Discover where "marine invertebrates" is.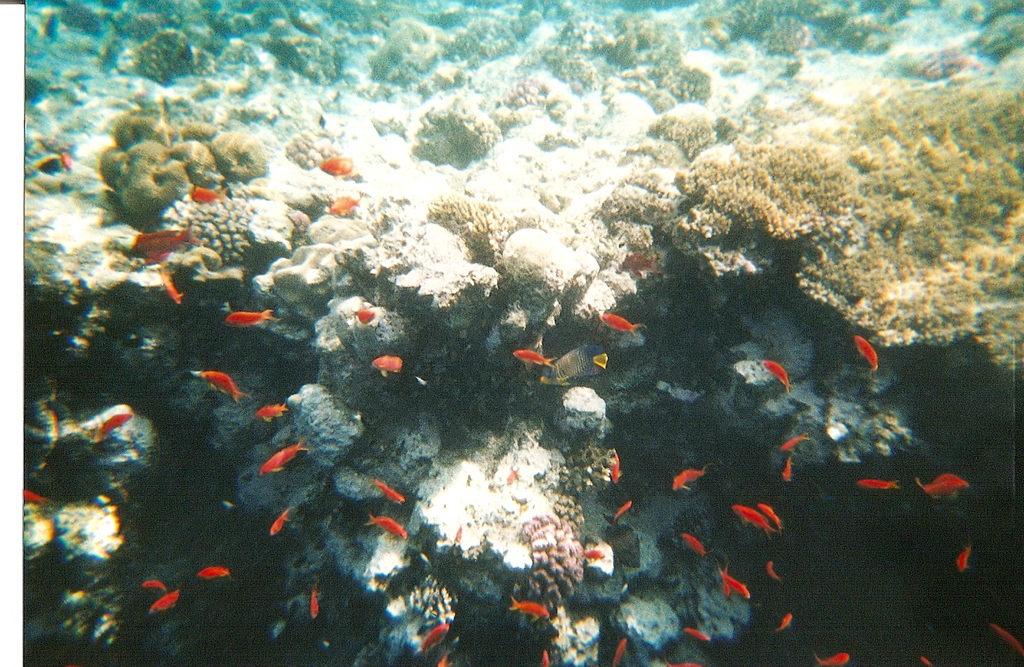
Discovered at bbox(608, 11, 672, 73).
